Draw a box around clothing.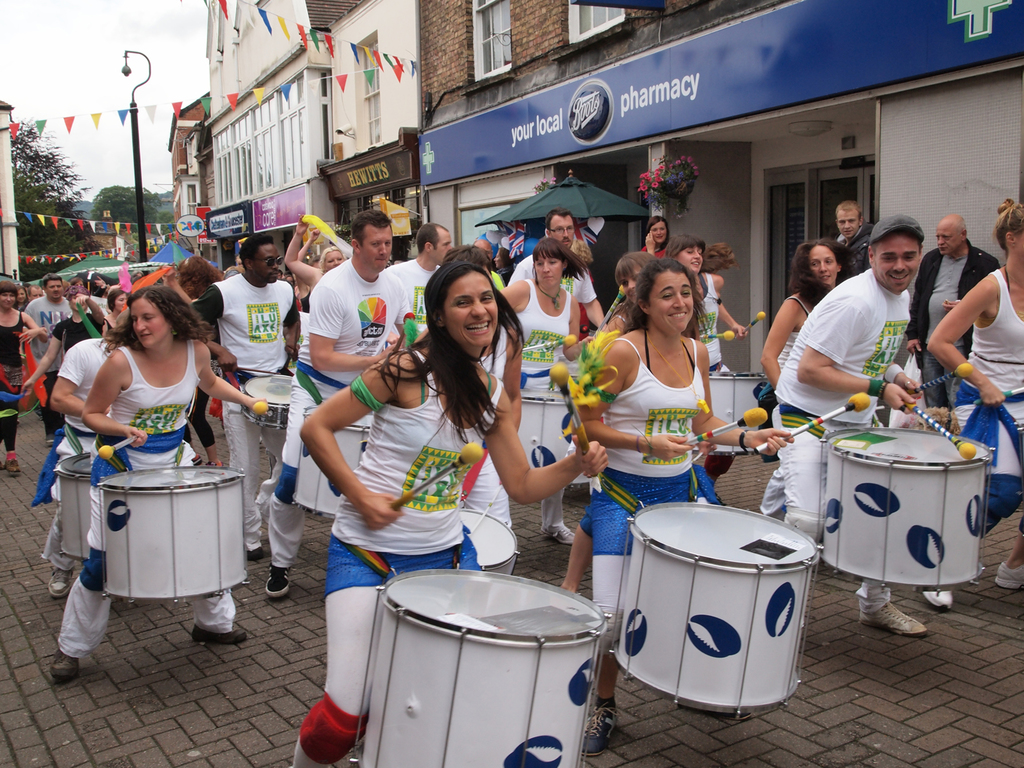
bbox=[191, 272, 316, 539].
